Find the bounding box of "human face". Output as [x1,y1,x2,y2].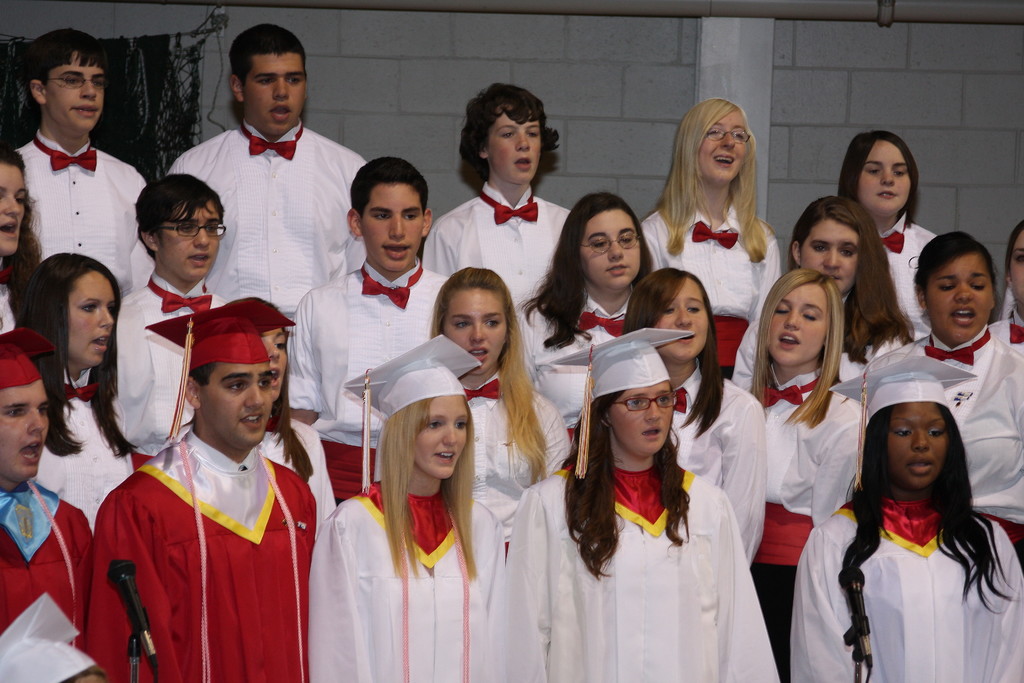
[488,113,543,172].
